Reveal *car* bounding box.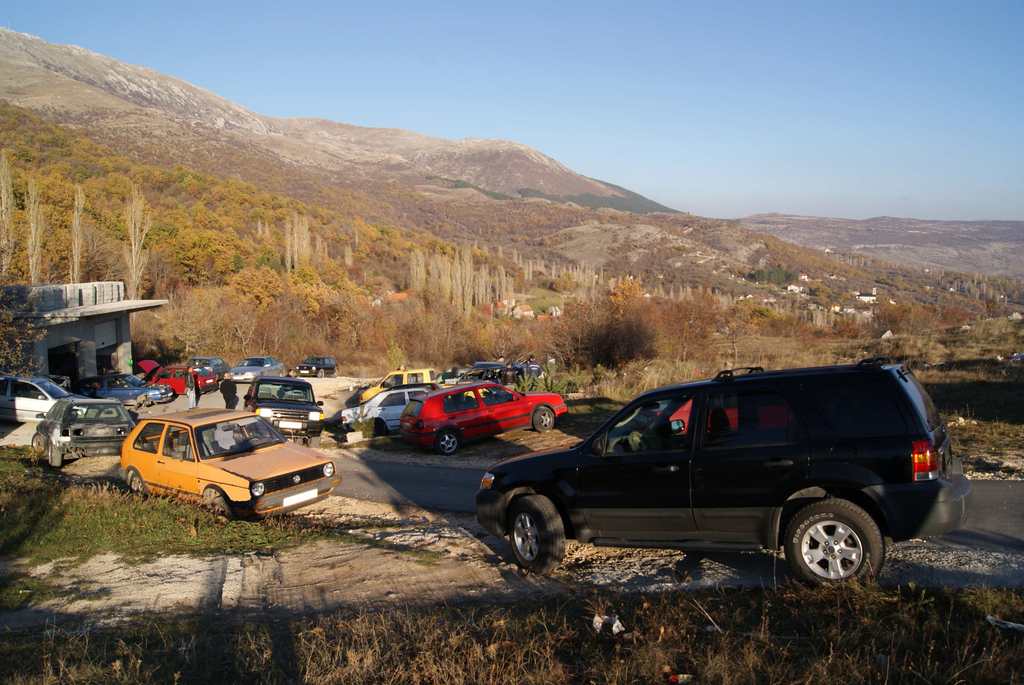
Revealed: (left=470, top=365, right=956, bottom=599).
